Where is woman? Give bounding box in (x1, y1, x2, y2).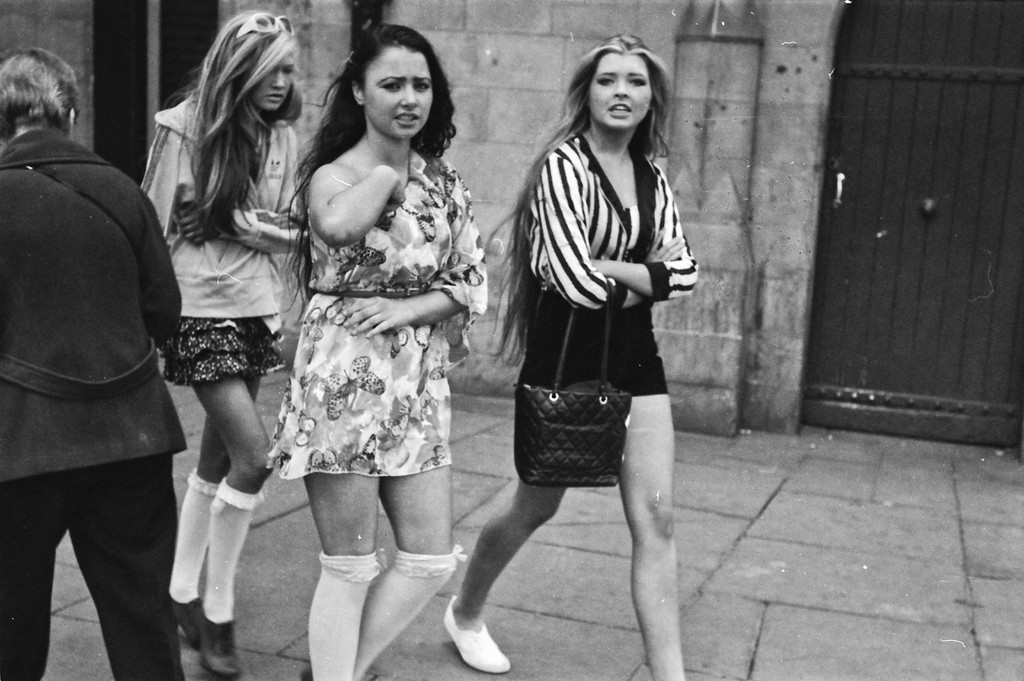
(442, 35, 687, 678).
